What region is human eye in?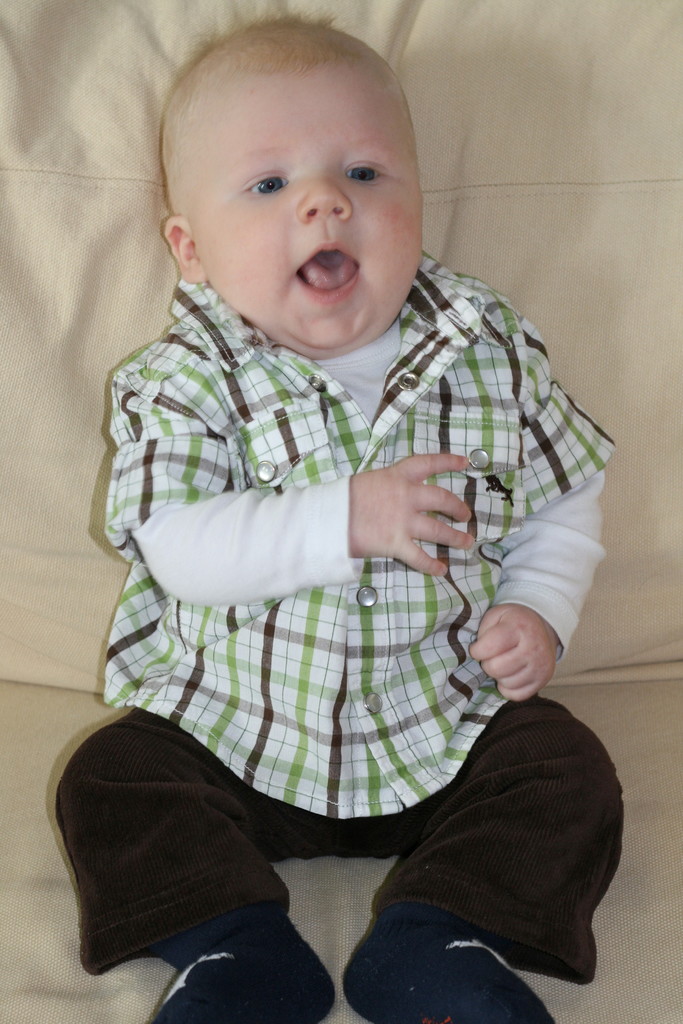
region(244, 170, 291, 195).
